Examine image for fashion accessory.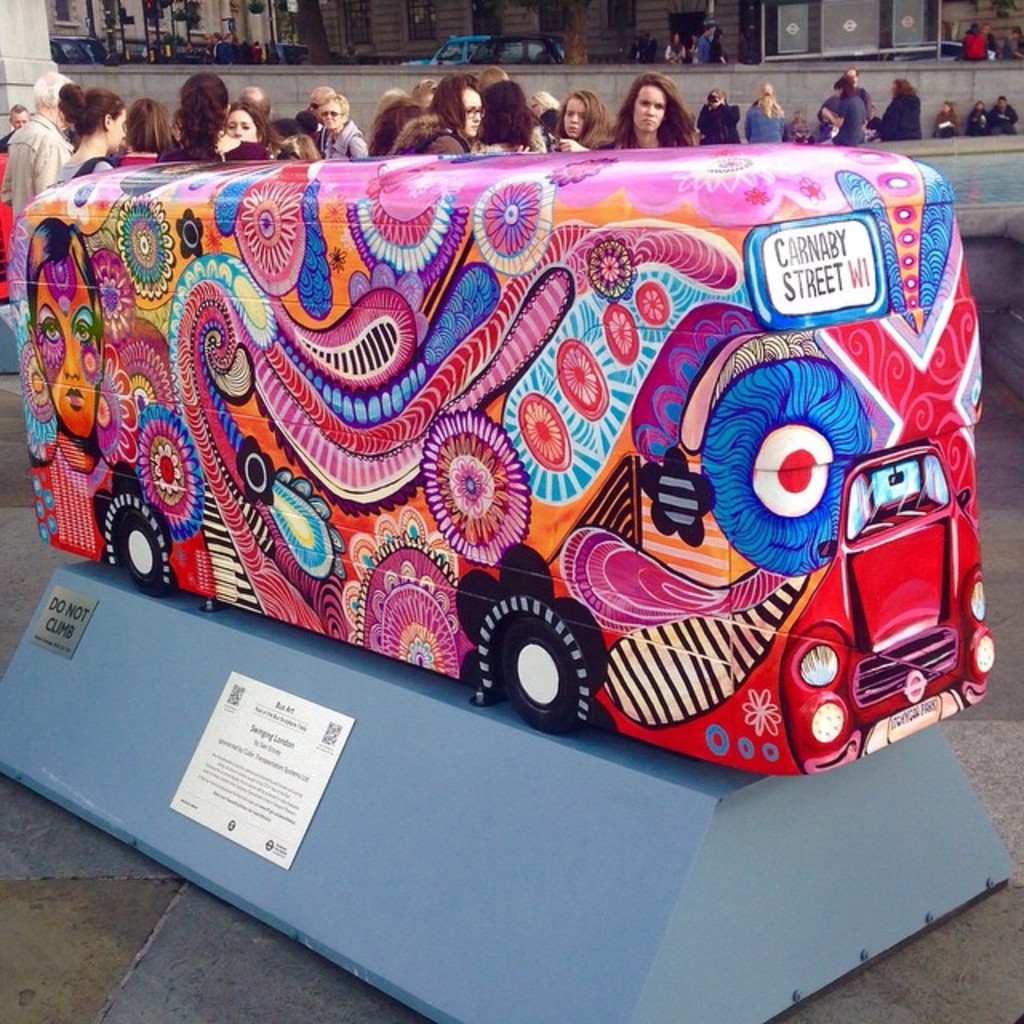
Examination result: x1=318 y1=109 x2=350 y2=120.
